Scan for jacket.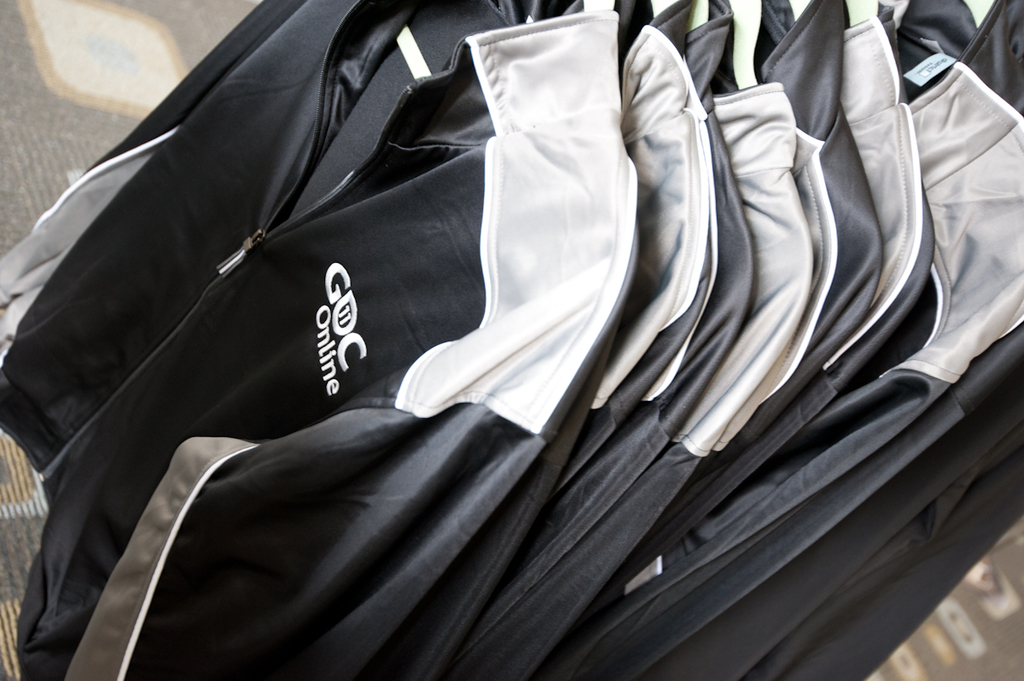
Scan result: [0, 0, 639, 680].
